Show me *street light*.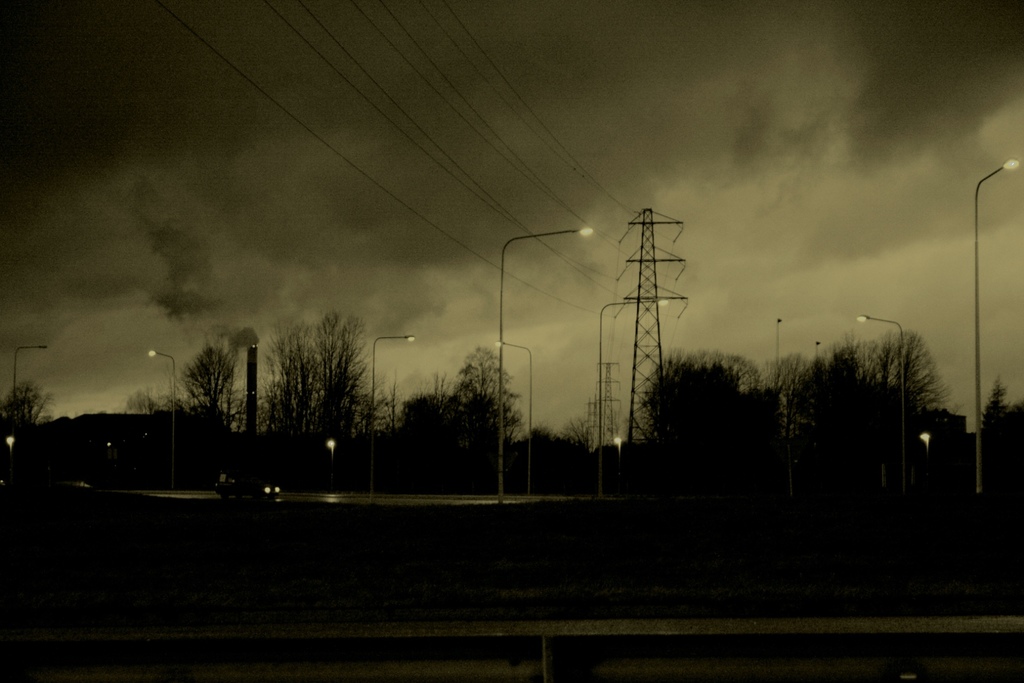
*street light* is here: crop(145, 349, 182, 484).
